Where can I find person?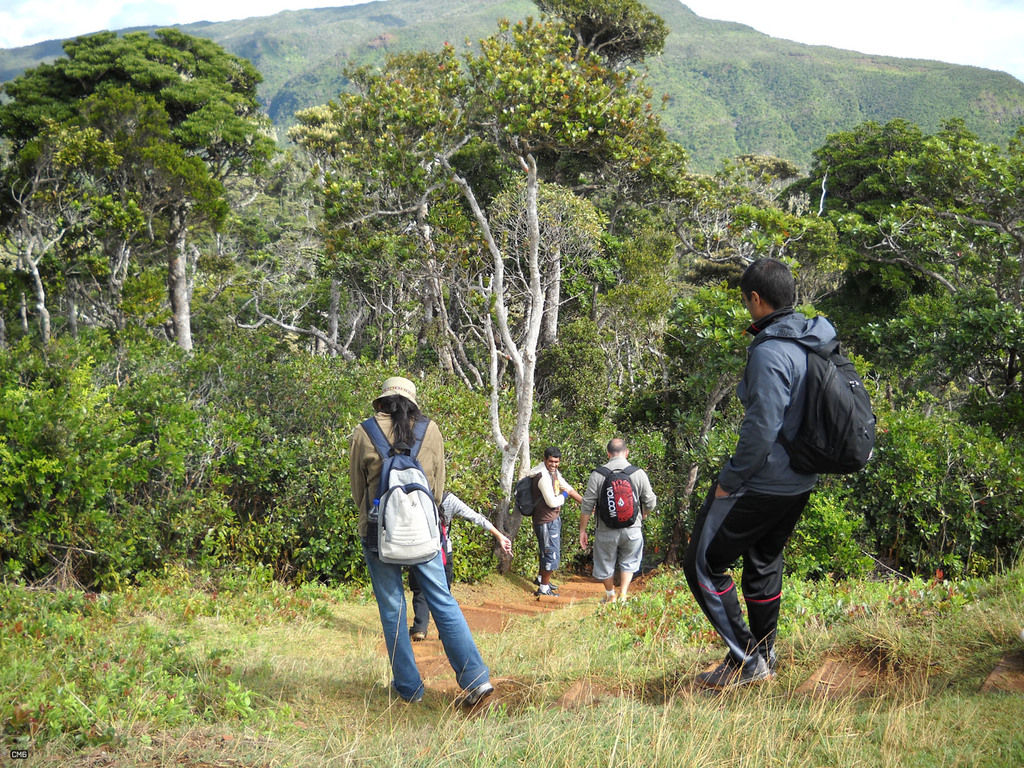
You can find it at [left=410, top=488, right=514, bottom=639].
